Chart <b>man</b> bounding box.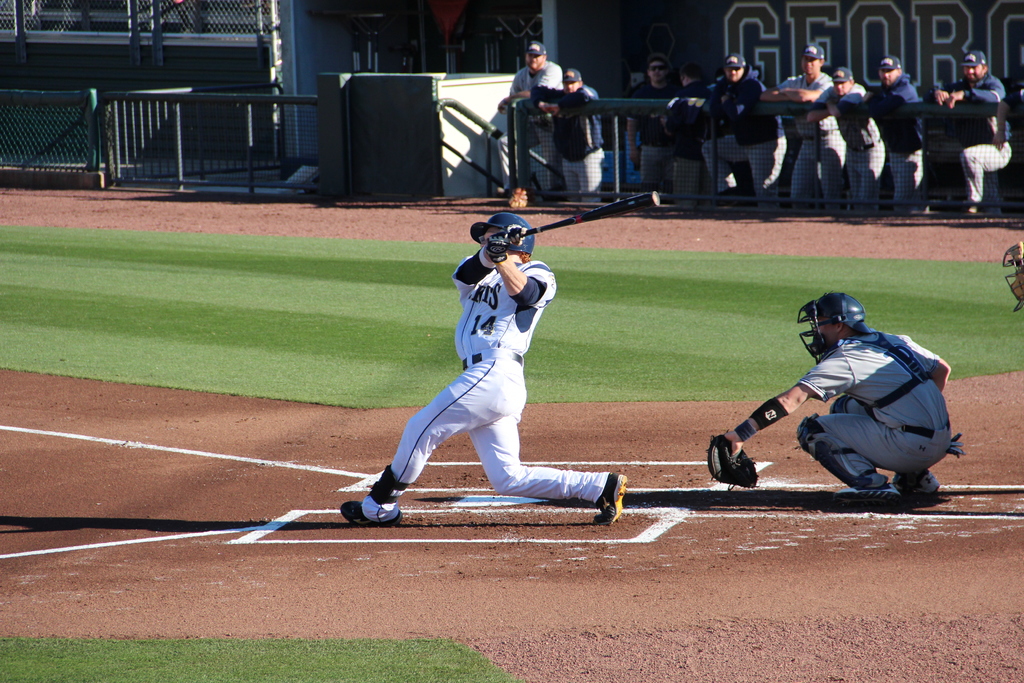
Charted: <region>755, 45, 863, 217</region>.
